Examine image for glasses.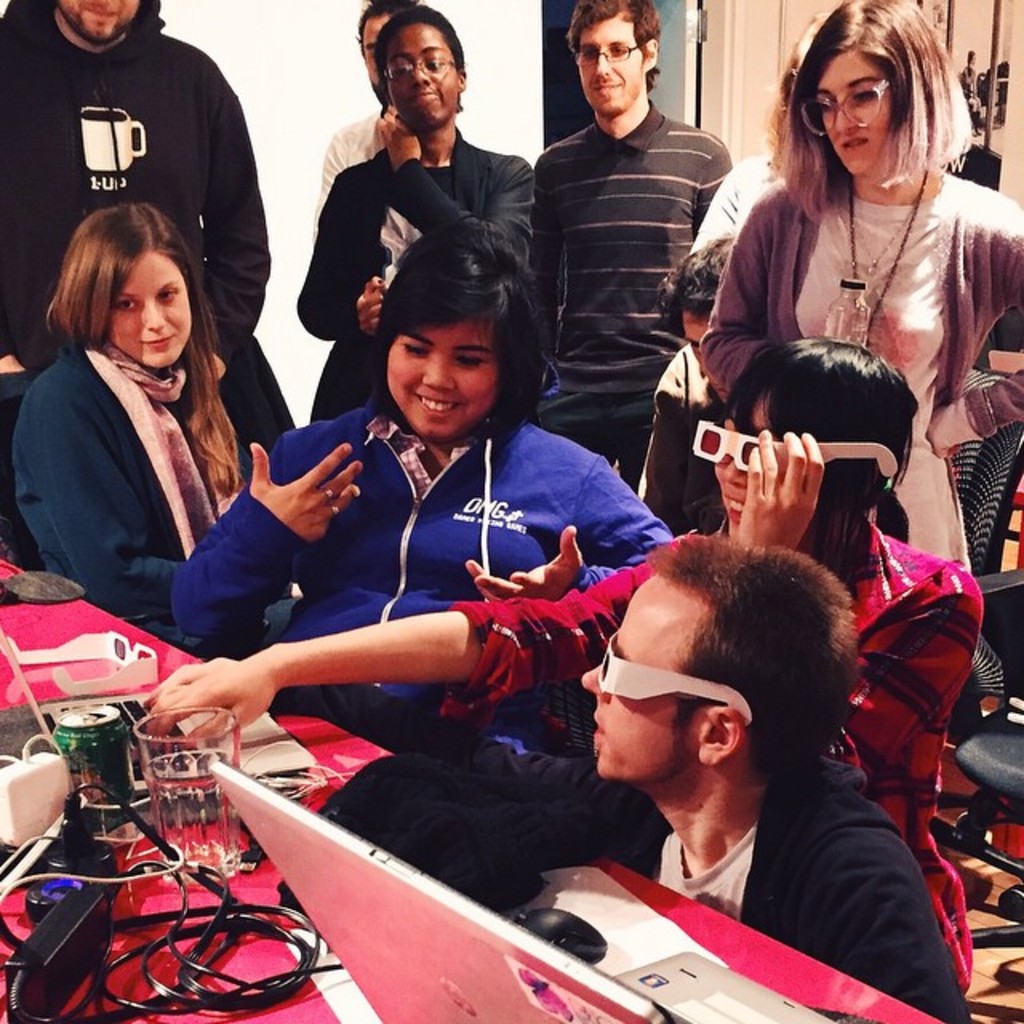
Examination result: box=[382, 53, 453, 85].
